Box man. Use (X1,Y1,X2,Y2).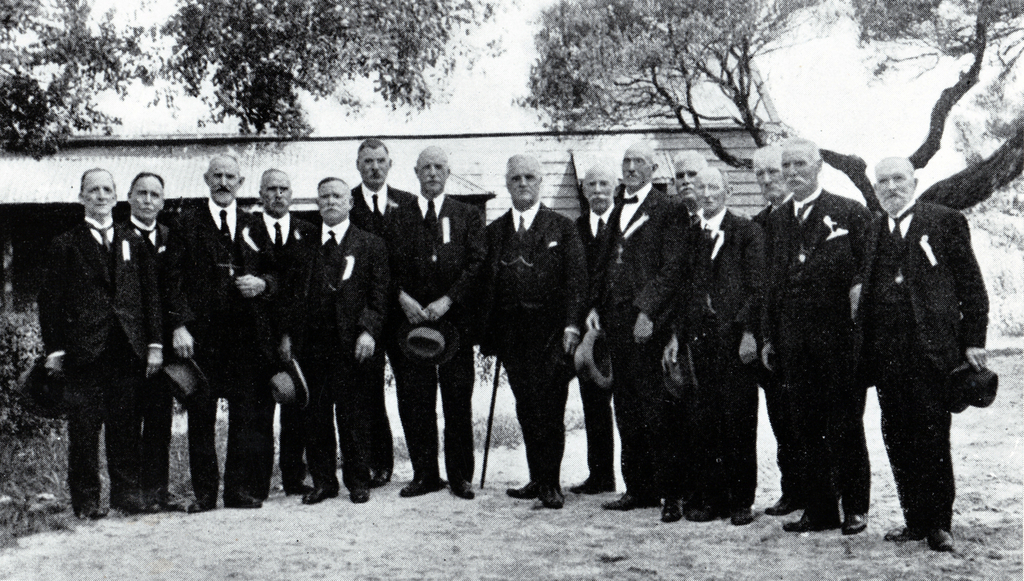
(577,168,616,508).
